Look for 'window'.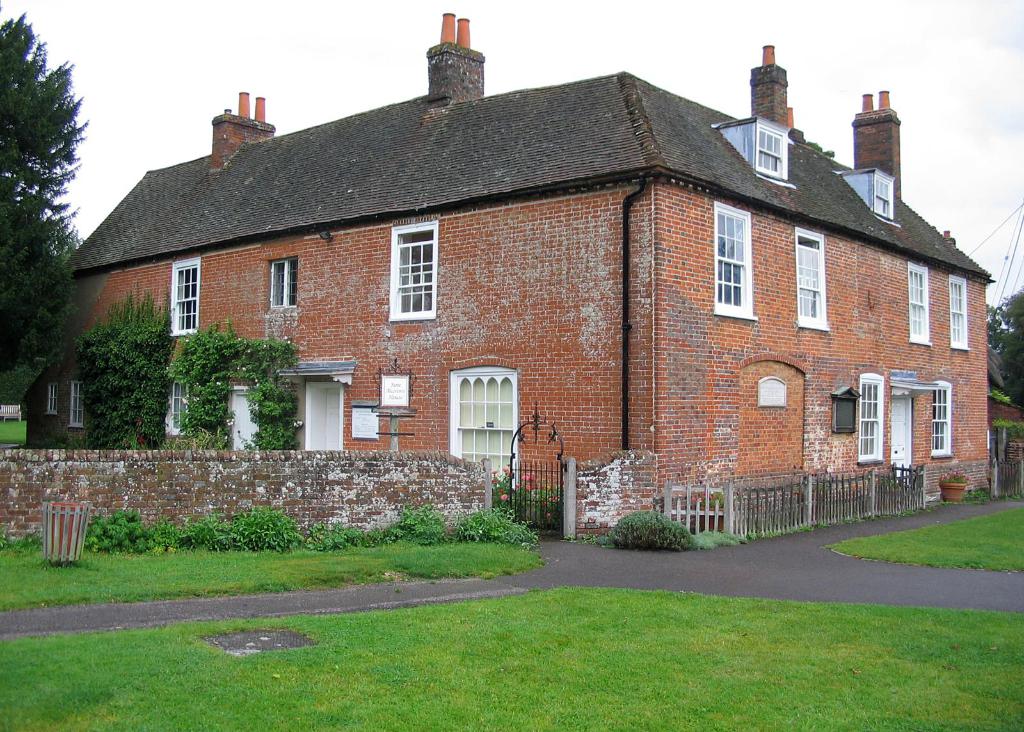
Found: x1=394, y1=227, x2=439, y2=318.
